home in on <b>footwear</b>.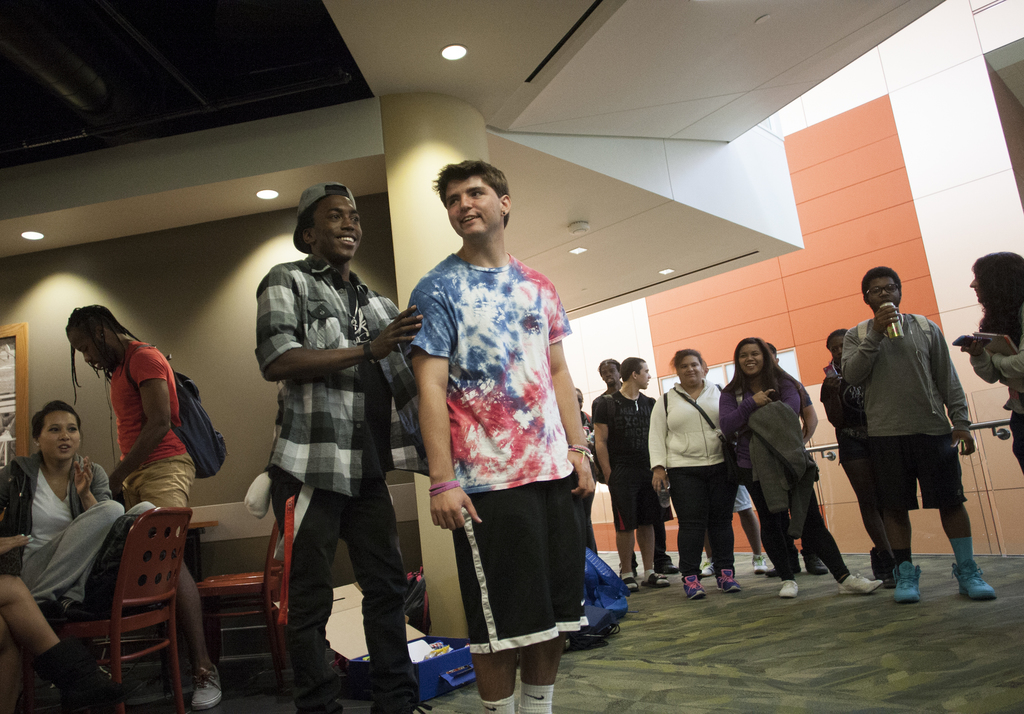
Homed in at <bbox>189, 663, 225, 711</bbox>.
